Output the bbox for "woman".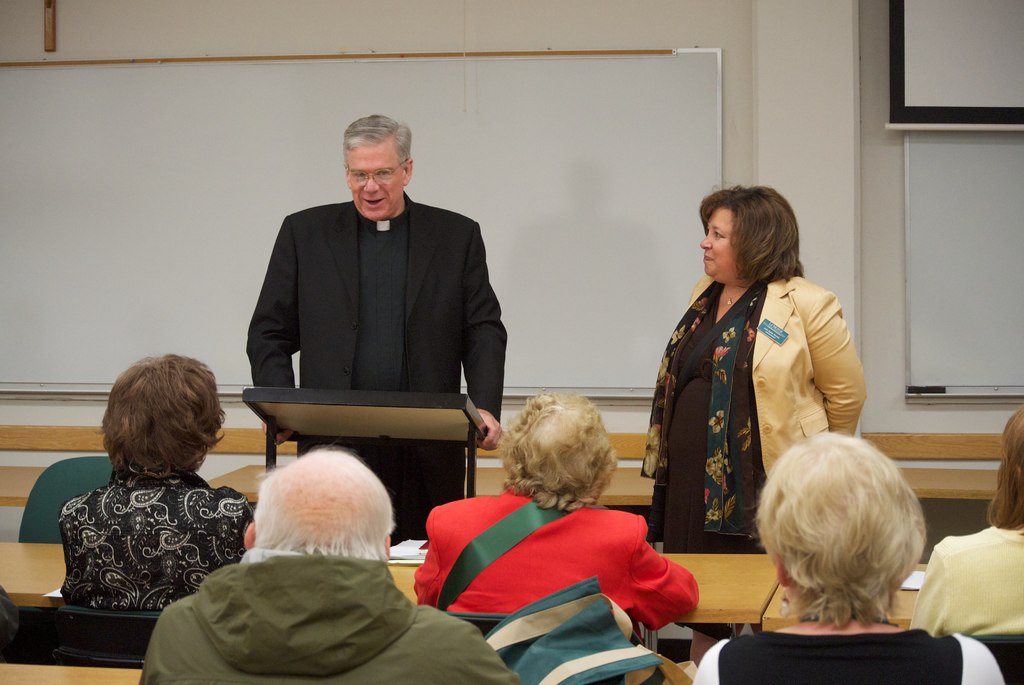
{"left": 639, "top": 192, "right": 871, "bottom": 599}.
